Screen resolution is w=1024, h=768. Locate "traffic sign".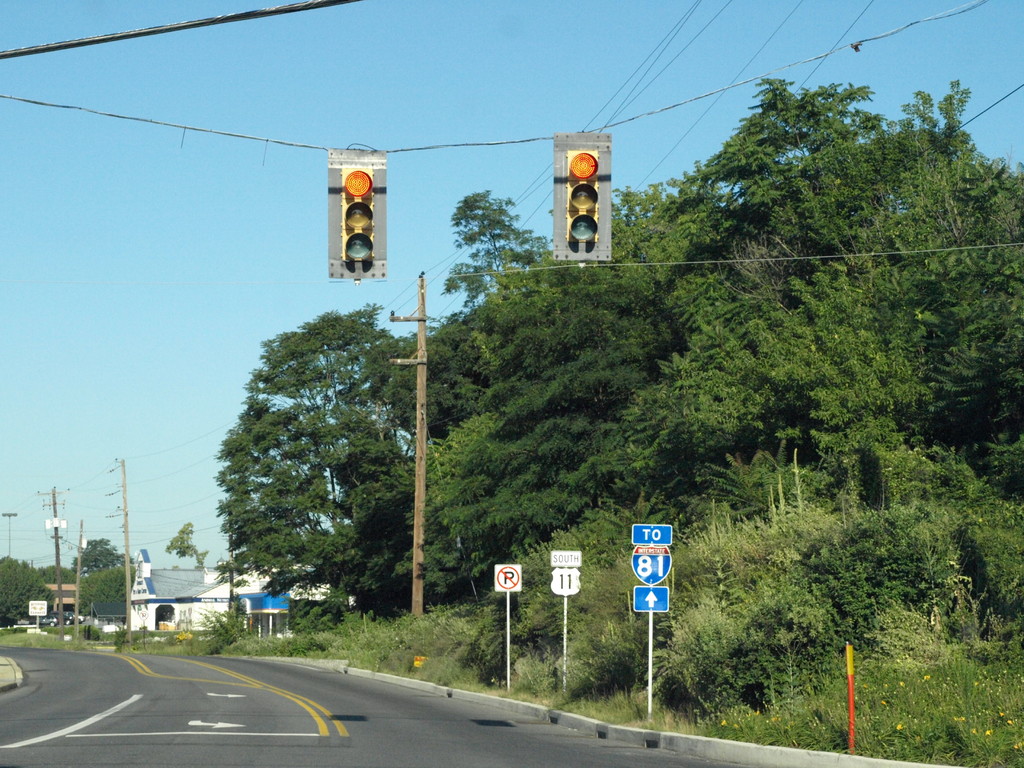
box=[140, 609, 147, 623].
